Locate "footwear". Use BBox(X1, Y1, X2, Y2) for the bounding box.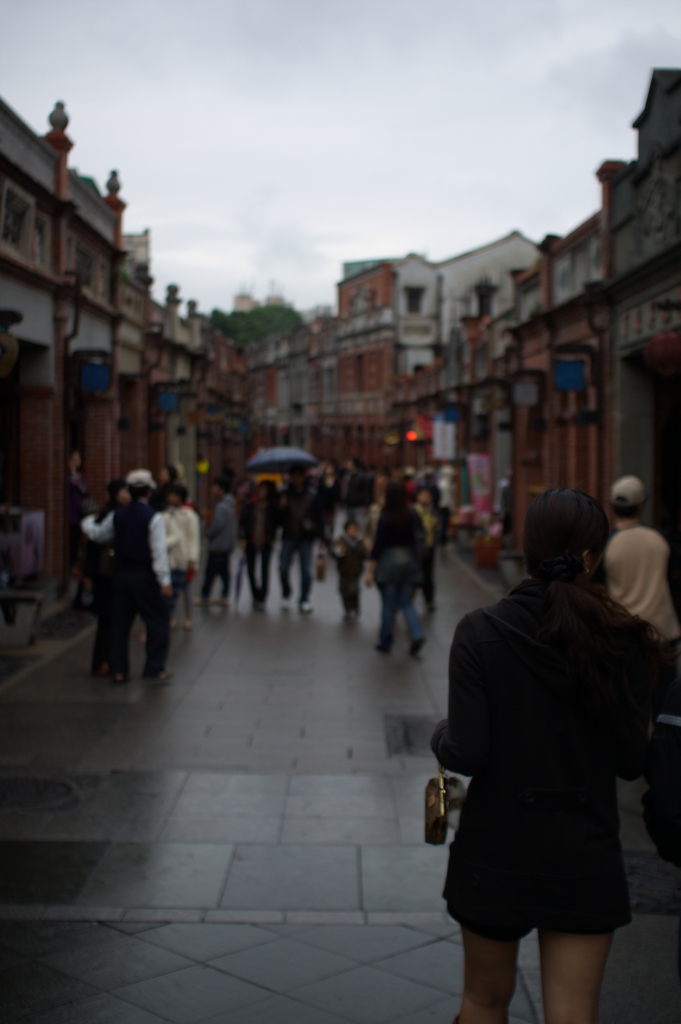
BBox(281, 592, 293, 606).
